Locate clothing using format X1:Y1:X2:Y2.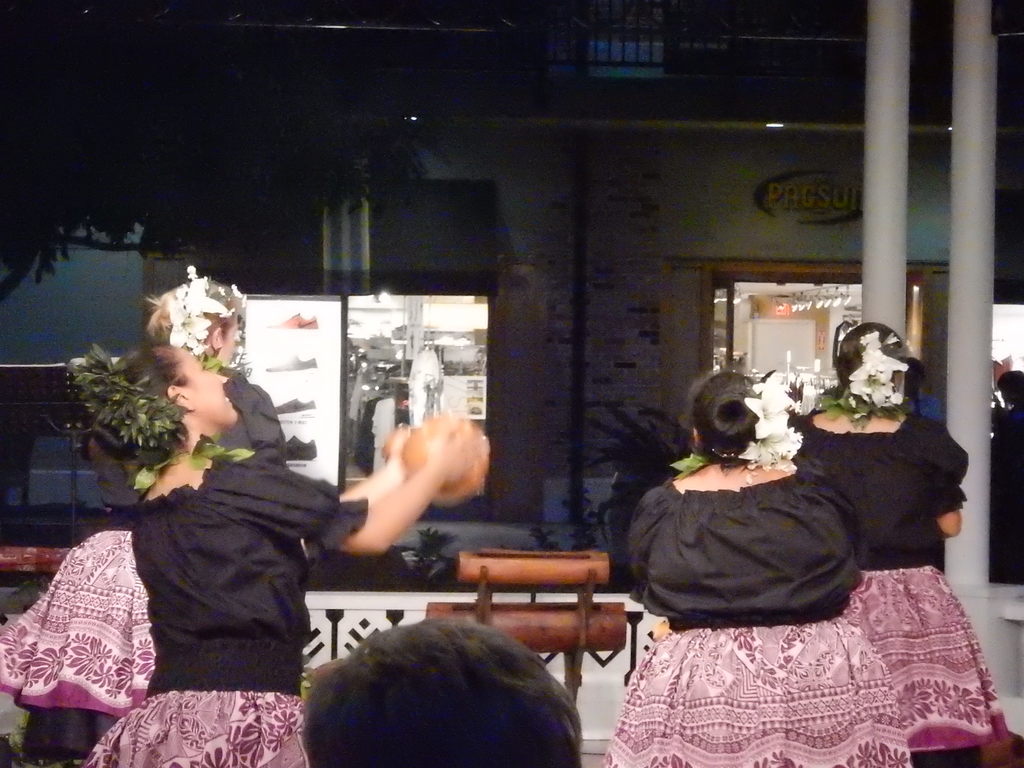
790:410:962:767.
